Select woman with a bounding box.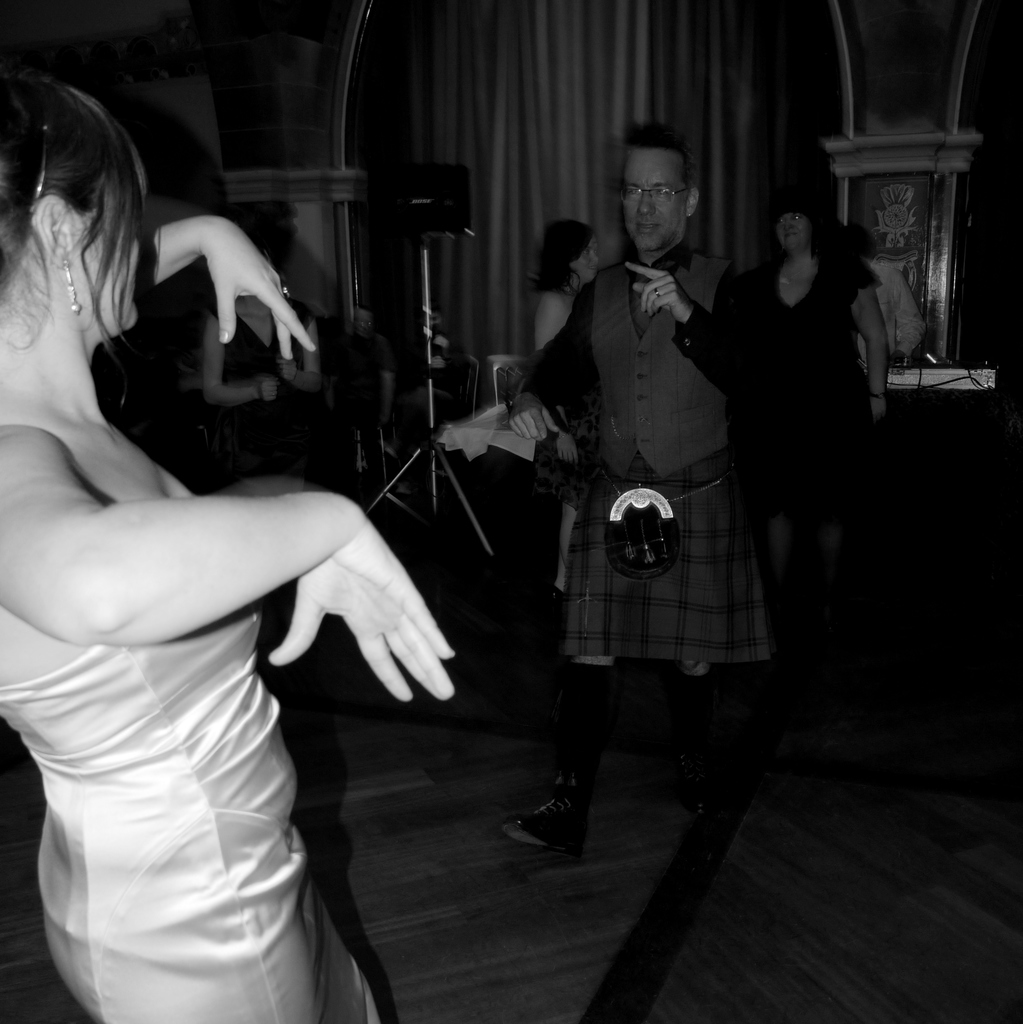
752:195:894:580.
